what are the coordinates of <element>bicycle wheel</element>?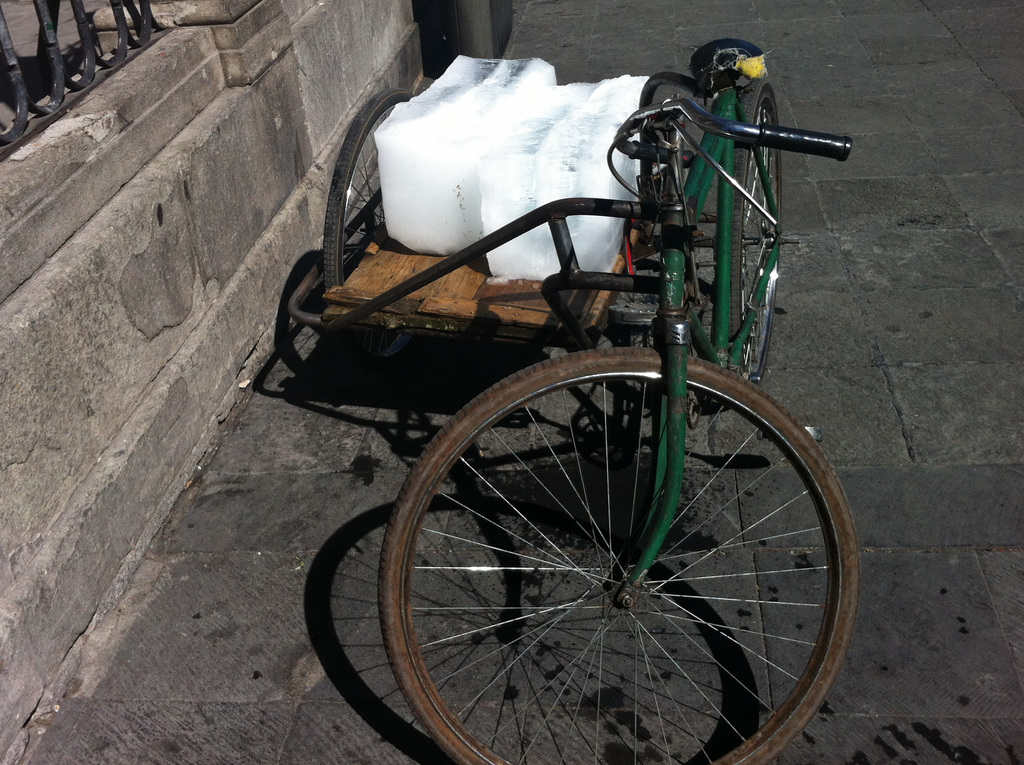
region(319, 85, 419, 371).
